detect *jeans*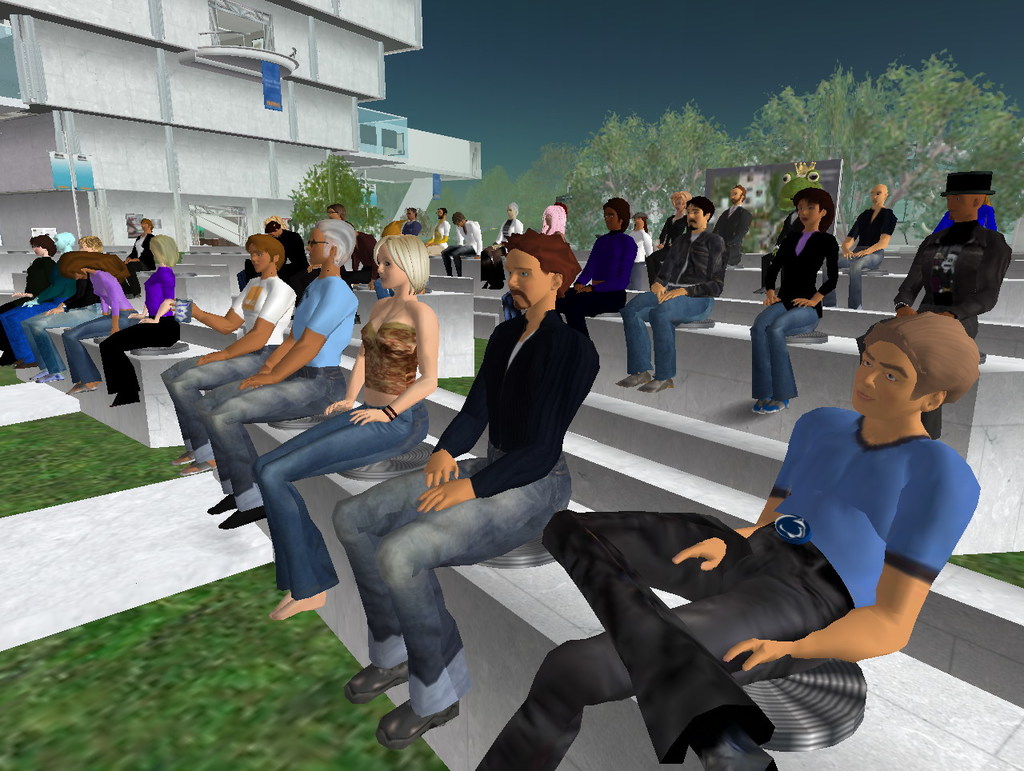
[left=366, top=287, right=399, bottom=301]
